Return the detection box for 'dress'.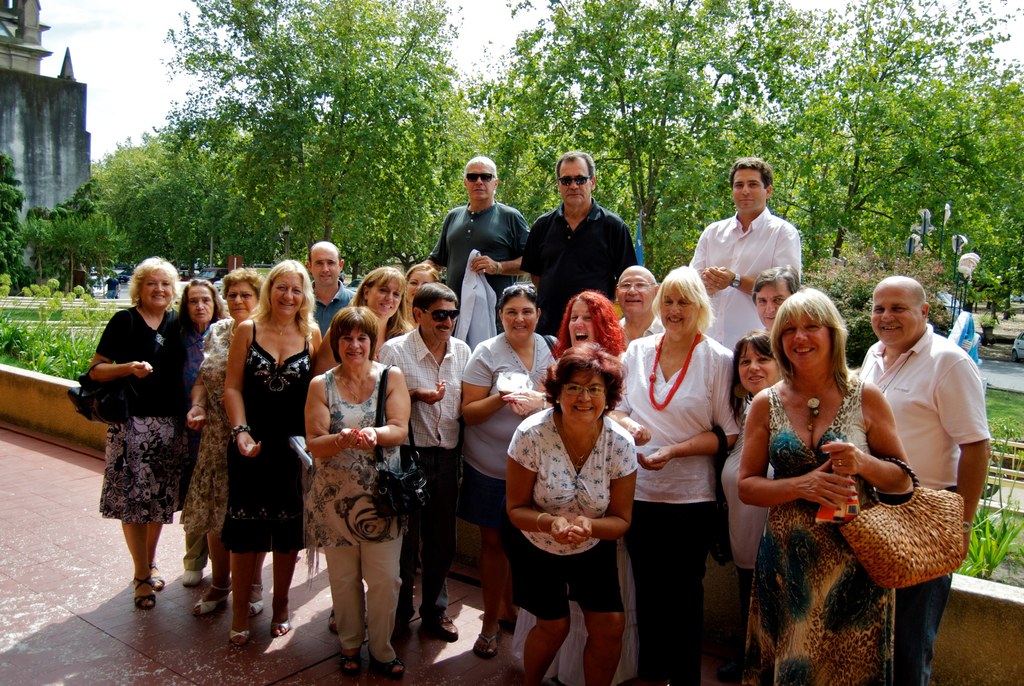
locate(181, 319, 237, 535).
